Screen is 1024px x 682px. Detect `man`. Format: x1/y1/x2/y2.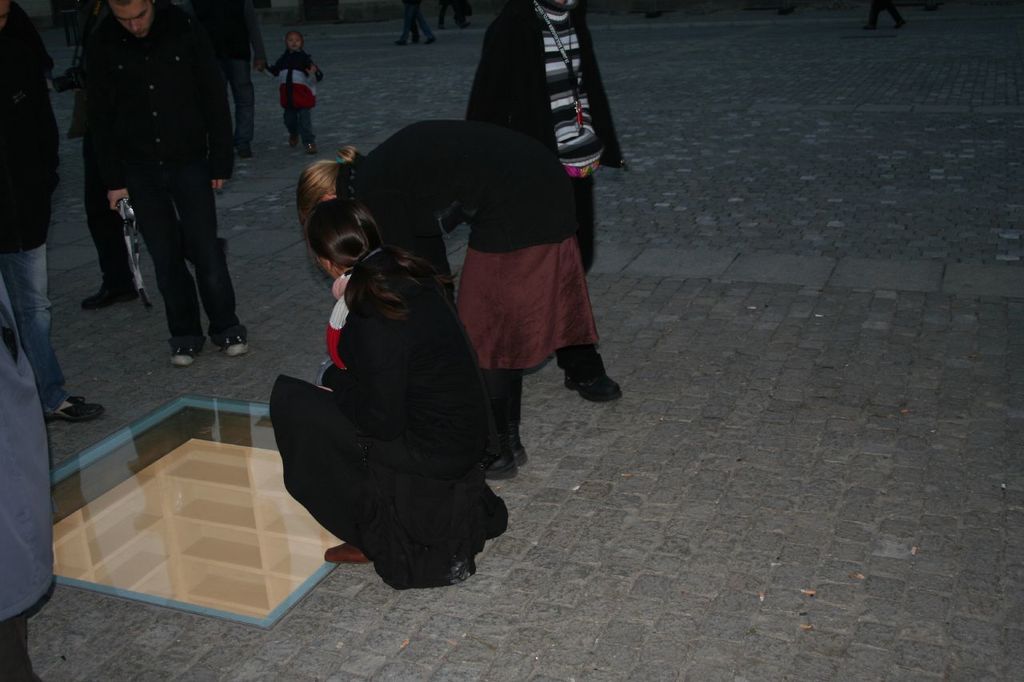
266/24/325/148.
